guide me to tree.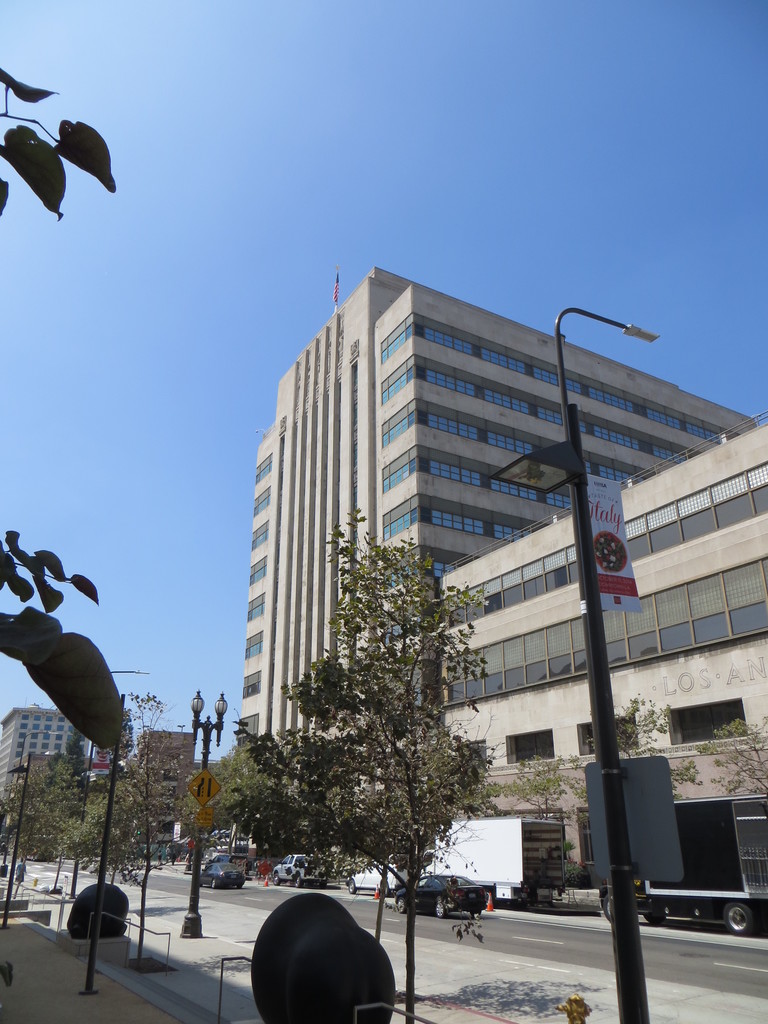
Guidance: bbox(0, 741, 95, 879).
